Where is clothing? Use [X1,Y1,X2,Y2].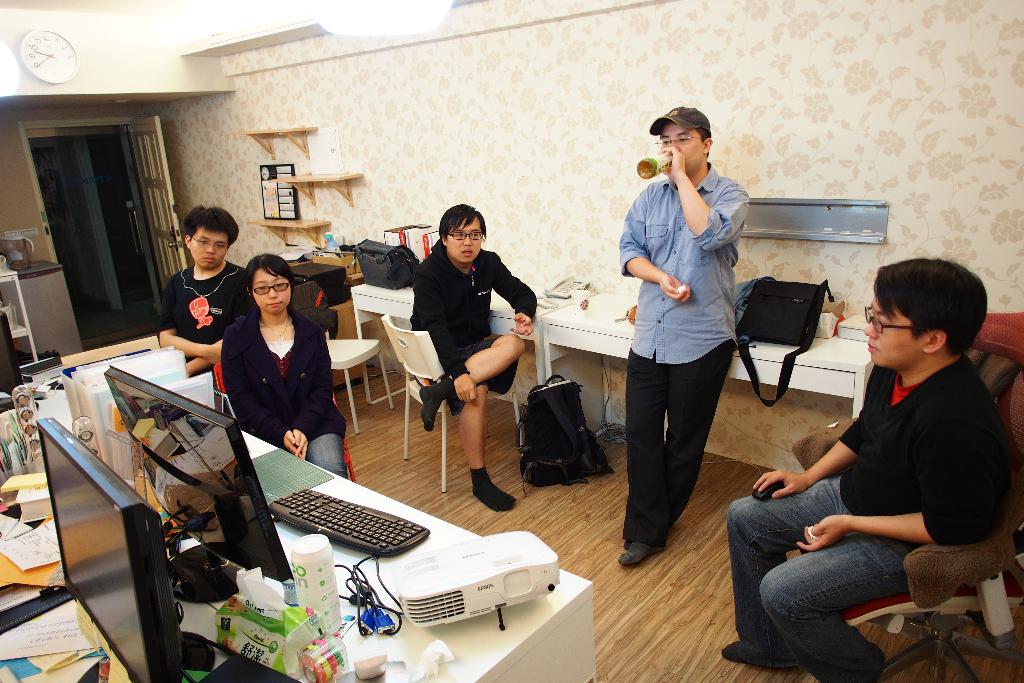
[217,306,347,482].
